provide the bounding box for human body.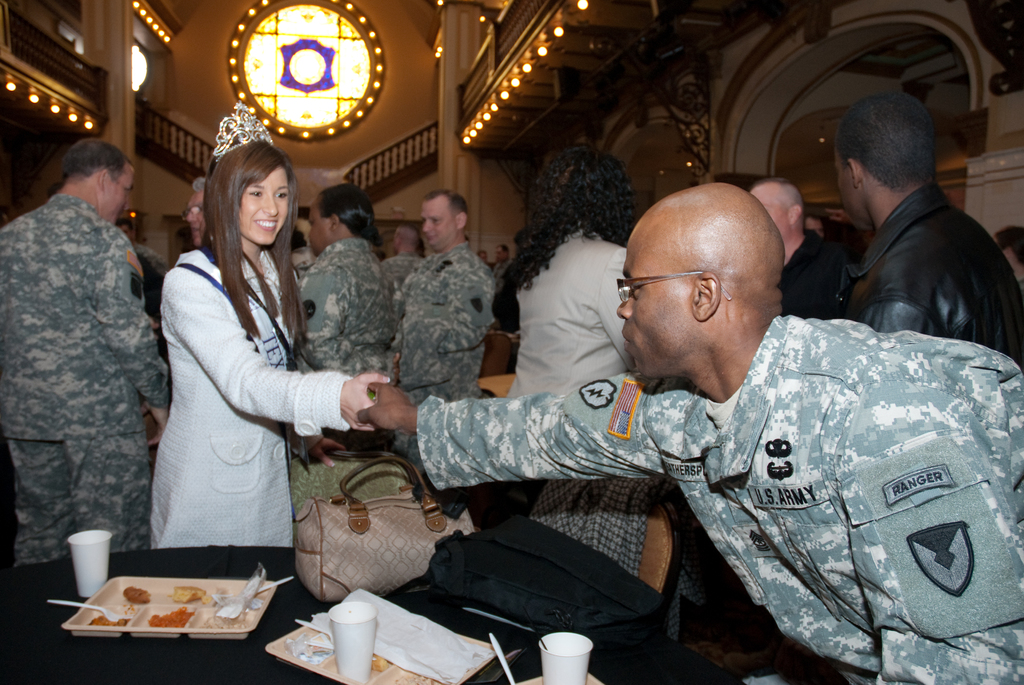
select_region(833, 91, 1022, 367).
